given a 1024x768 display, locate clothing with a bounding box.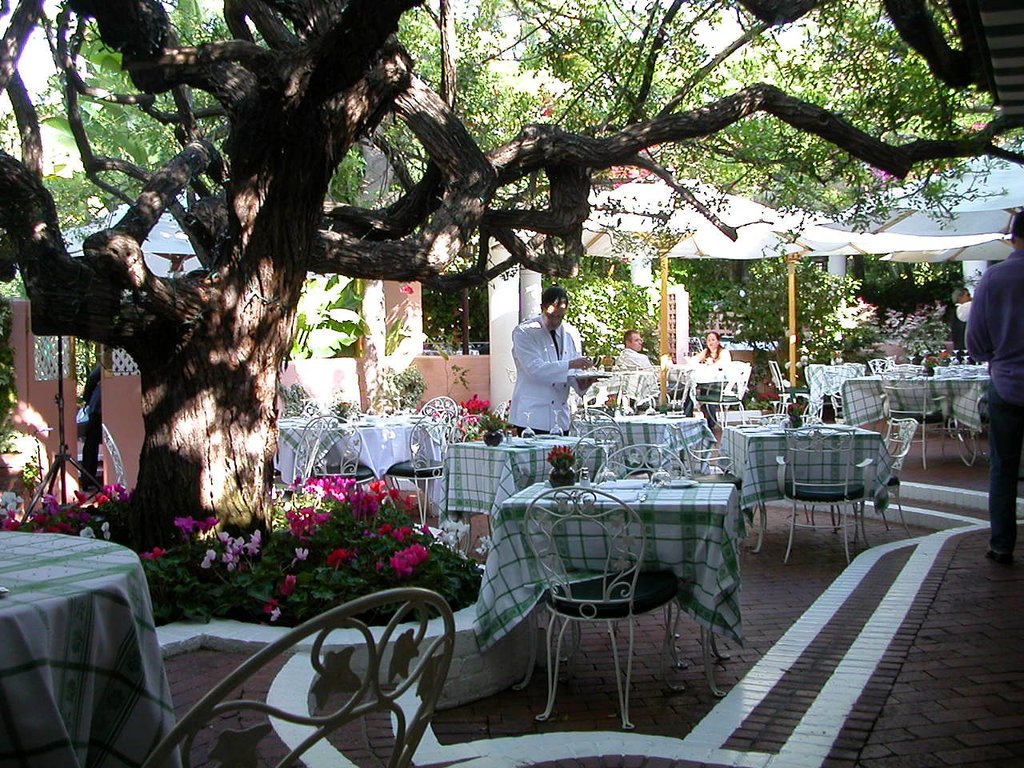
Located: 504/298/588/442.
